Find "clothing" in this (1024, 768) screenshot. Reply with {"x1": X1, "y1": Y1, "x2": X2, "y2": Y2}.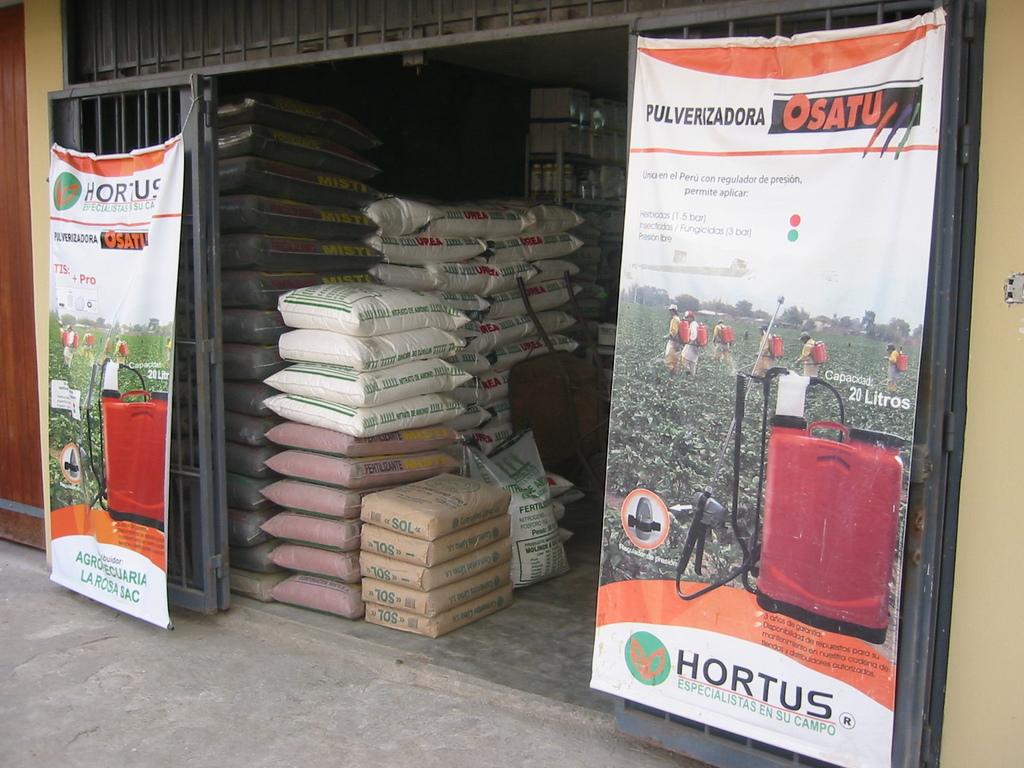
{"x1": 108, "y1": 344, "x2": 126, "y2": 367}.
